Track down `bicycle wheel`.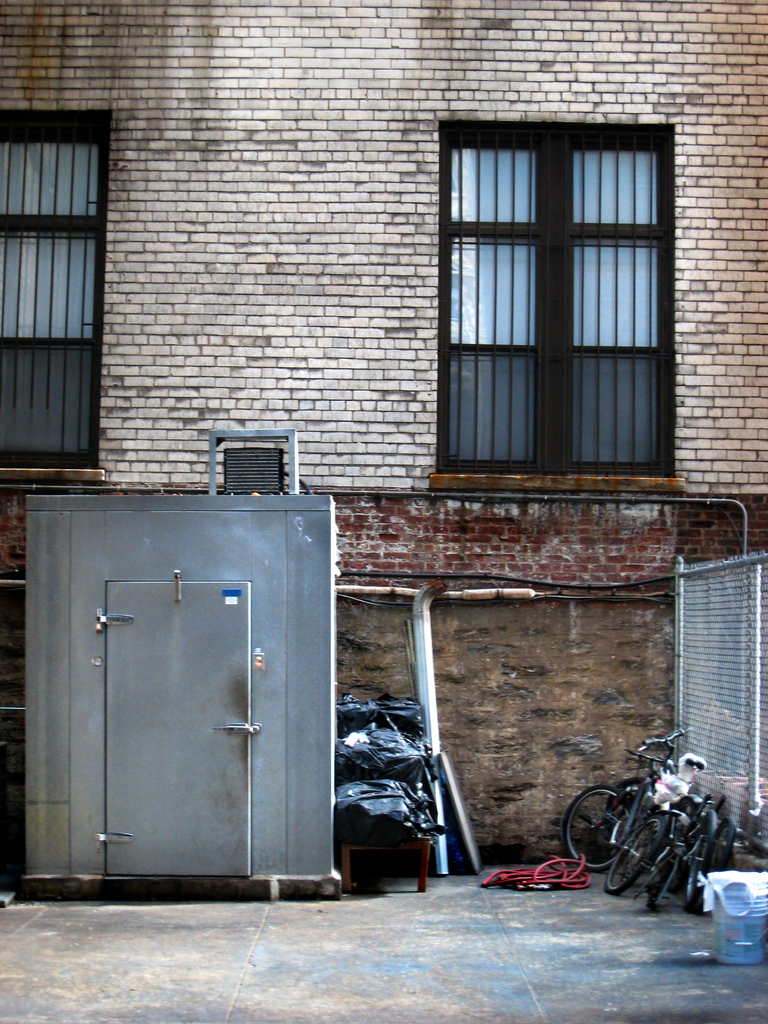
Tracked to x1=683, y1=818, x2=713, y2=909.
